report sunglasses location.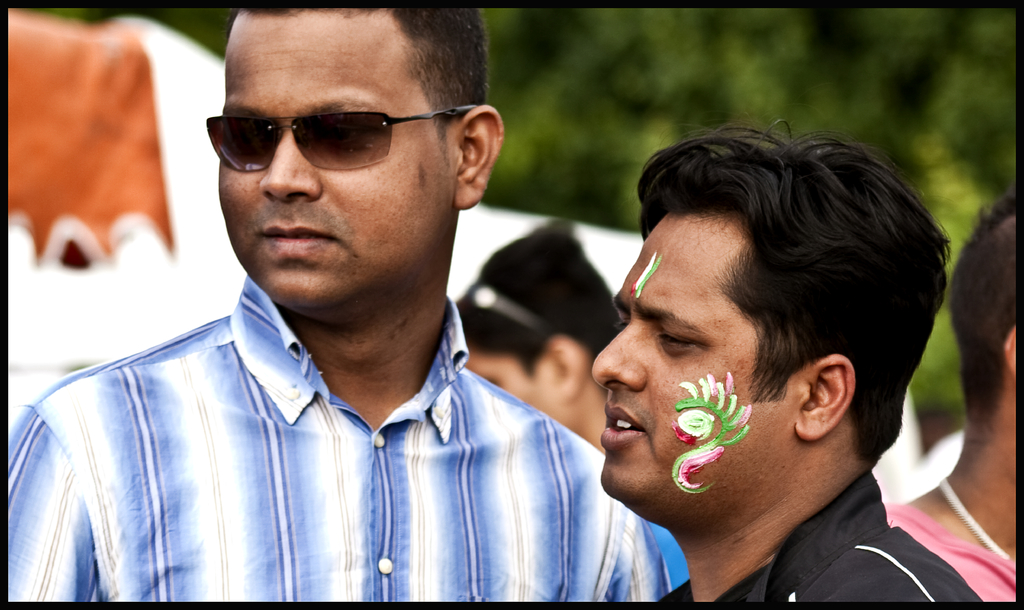
Report: region(206, 105, 475, 170).
